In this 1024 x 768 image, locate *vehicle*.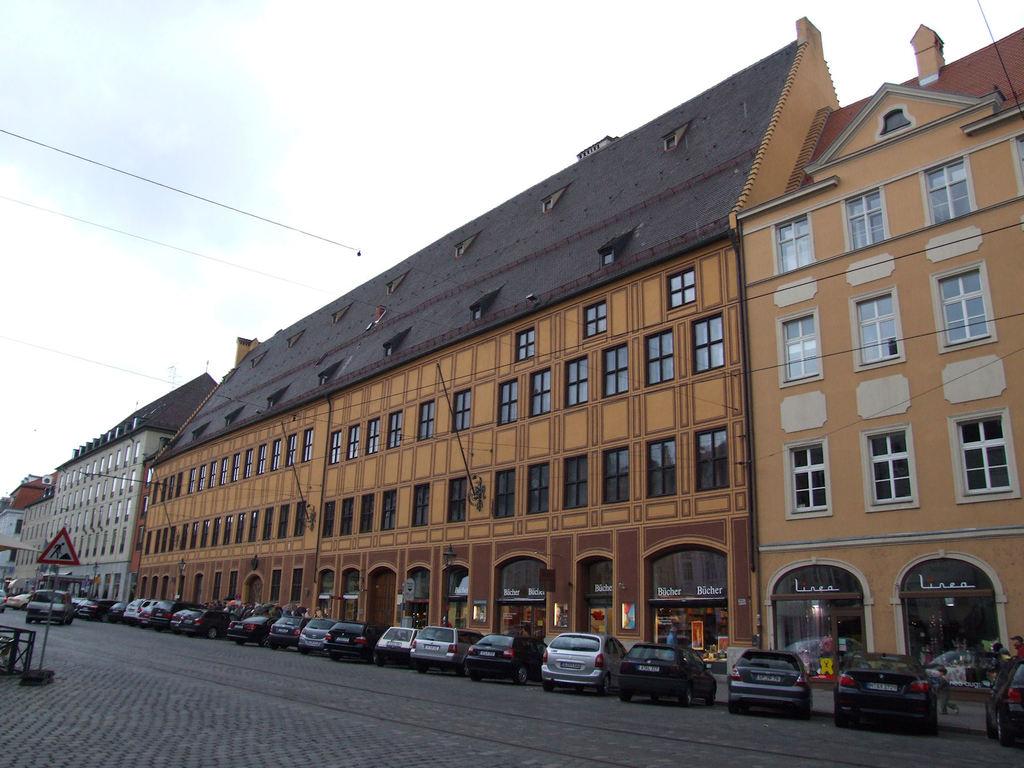
Bounding box: 168:602:186:634.
